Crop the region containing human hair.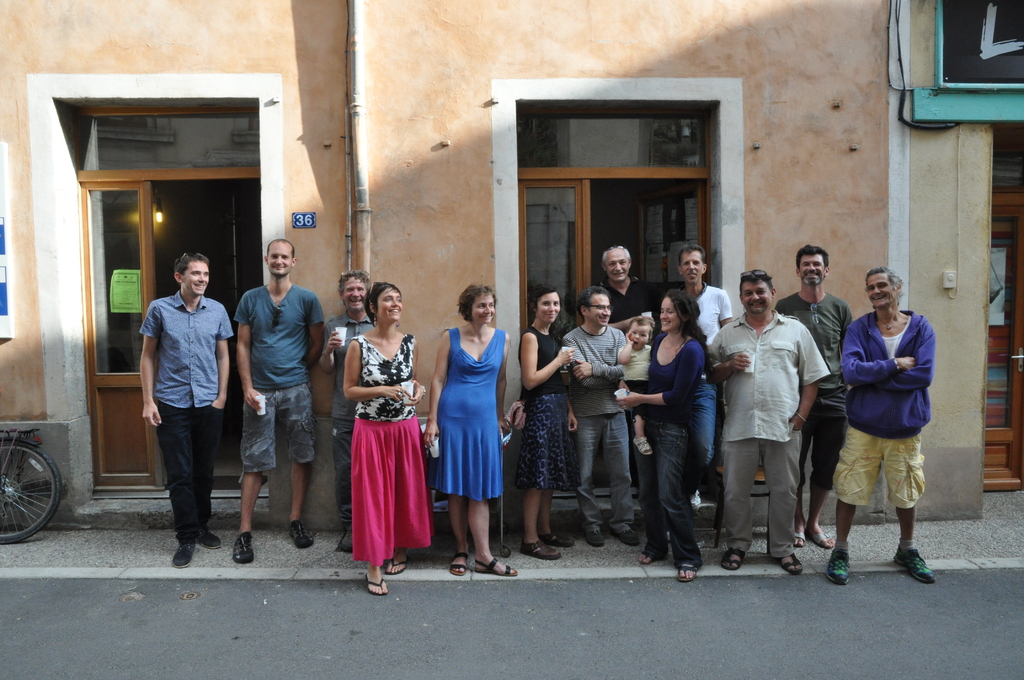
Crop region: region(737, 268, 775, 297).
